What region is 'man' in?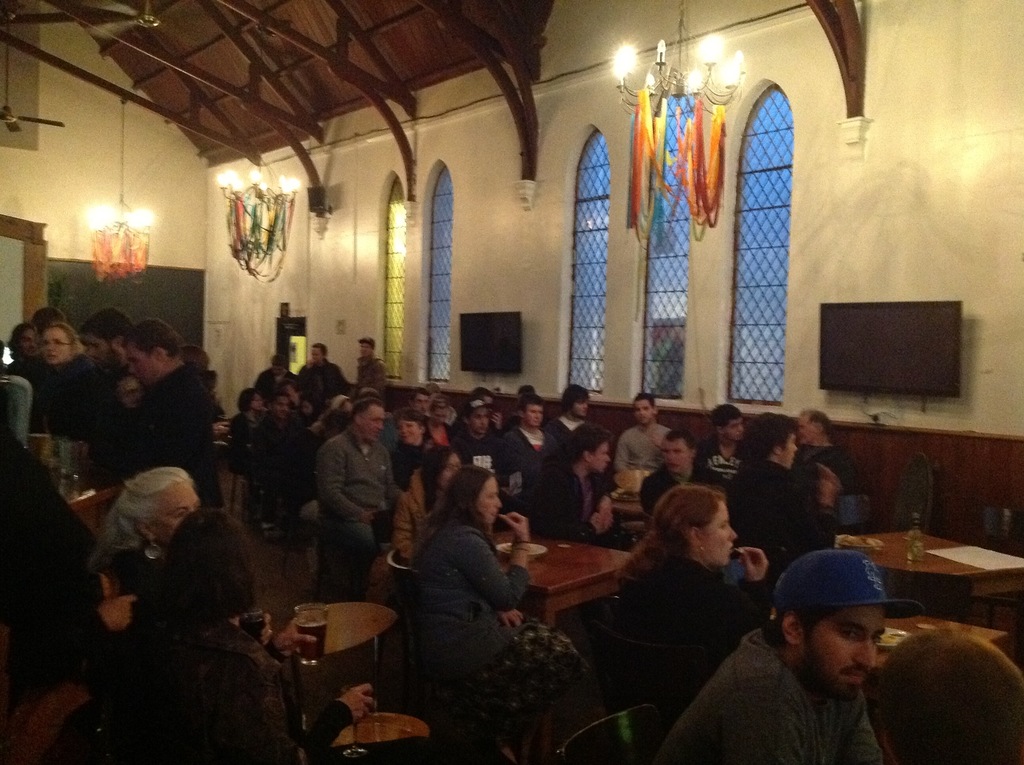
BBox(253, 350, 296, 409).
